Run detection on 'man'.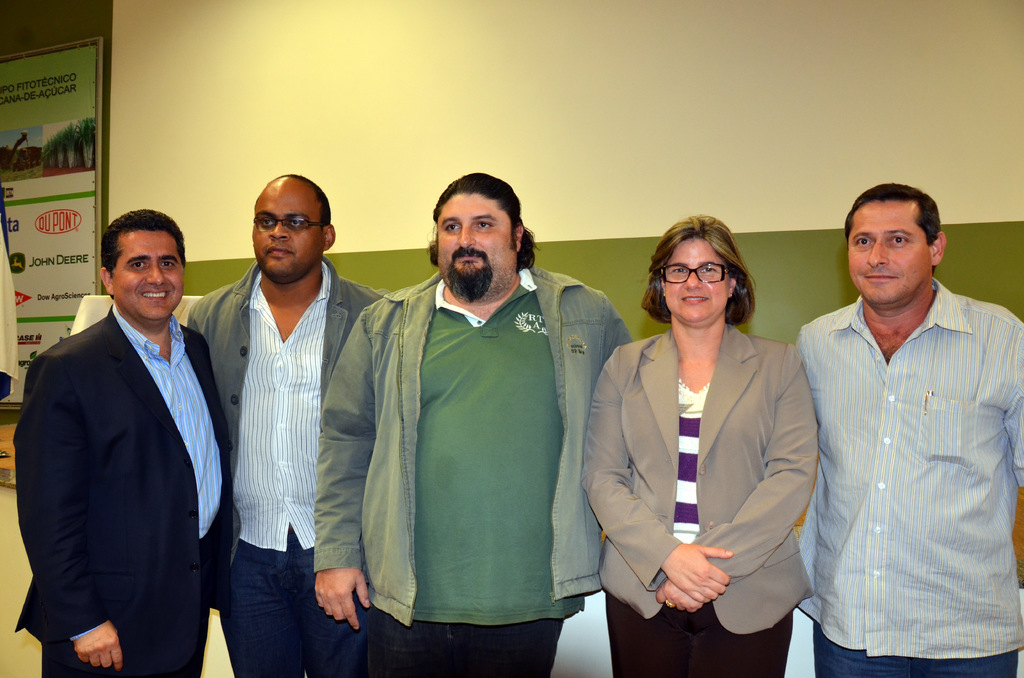
Result: 796, 180, 1023, 677.
